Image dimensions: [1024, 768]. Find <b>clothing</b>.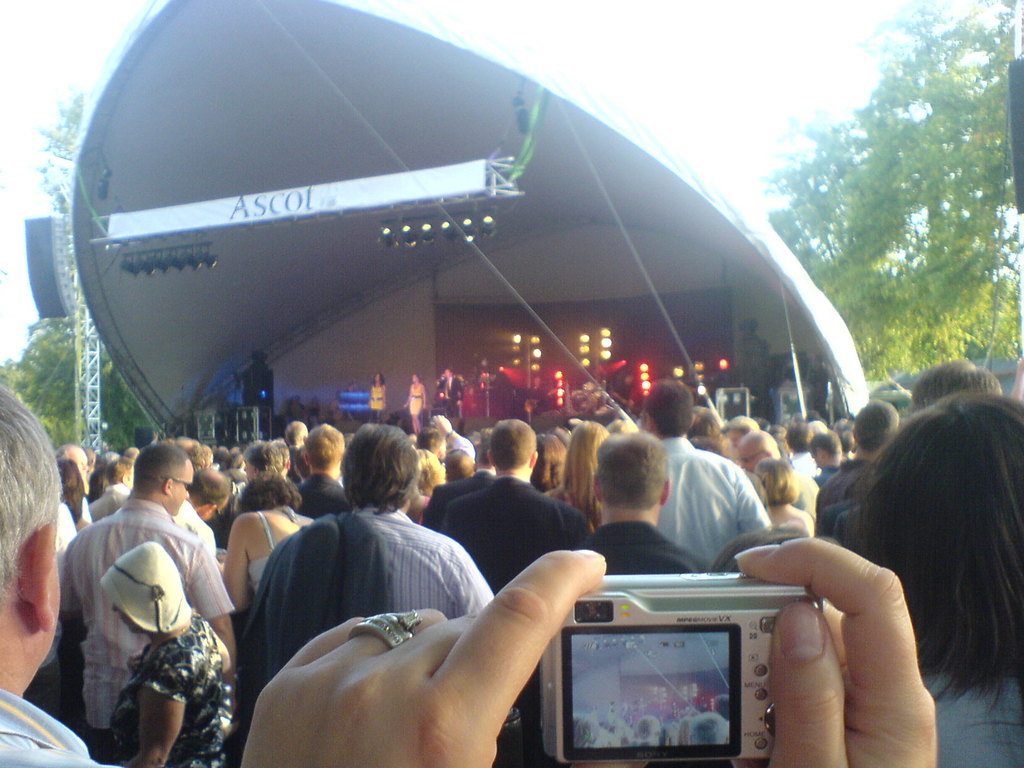
767 502 812 534.
